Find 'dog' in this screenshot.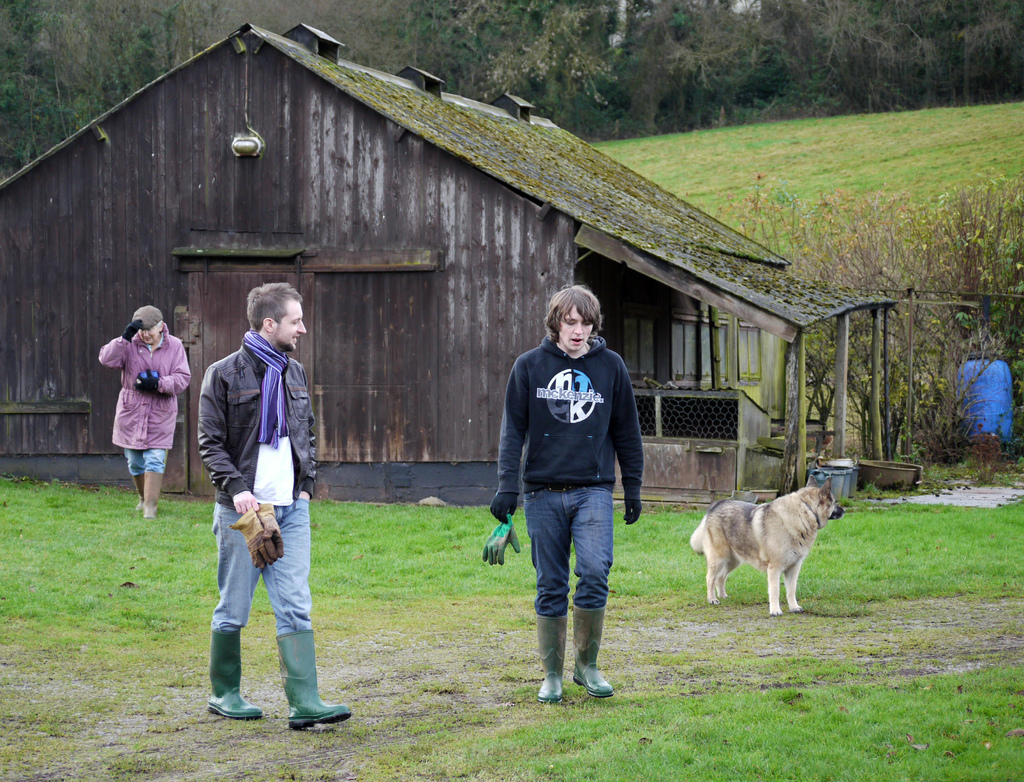
The bounding box for 'dog' is bbox=[684, 474, 843, 621].
